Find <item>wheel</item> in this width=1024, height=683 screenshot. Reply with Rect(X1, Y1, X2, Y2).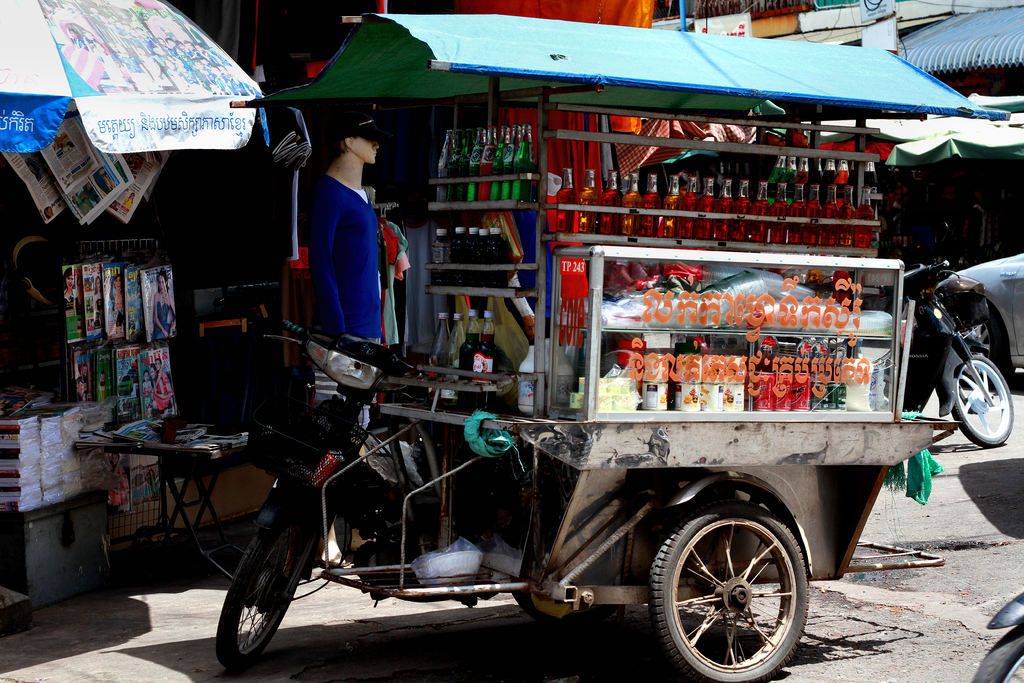
Rect(215, 507, 303, 671).
